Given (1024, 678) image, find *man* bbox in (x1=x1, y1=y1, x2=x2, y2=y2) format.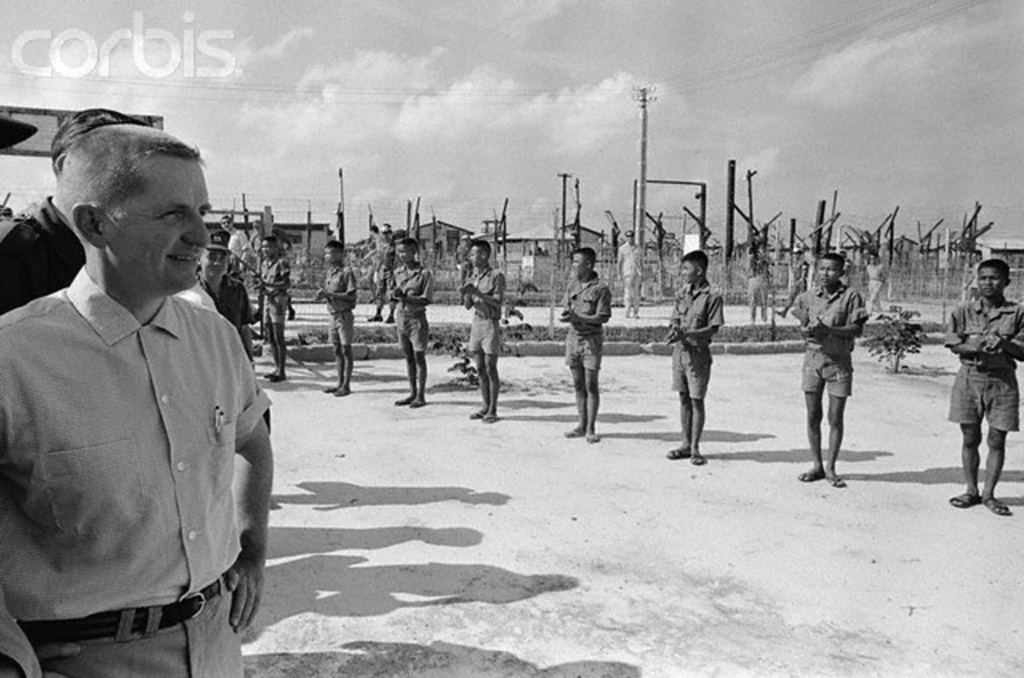
(x1=0, y1=107, x2=149, y2=314).
